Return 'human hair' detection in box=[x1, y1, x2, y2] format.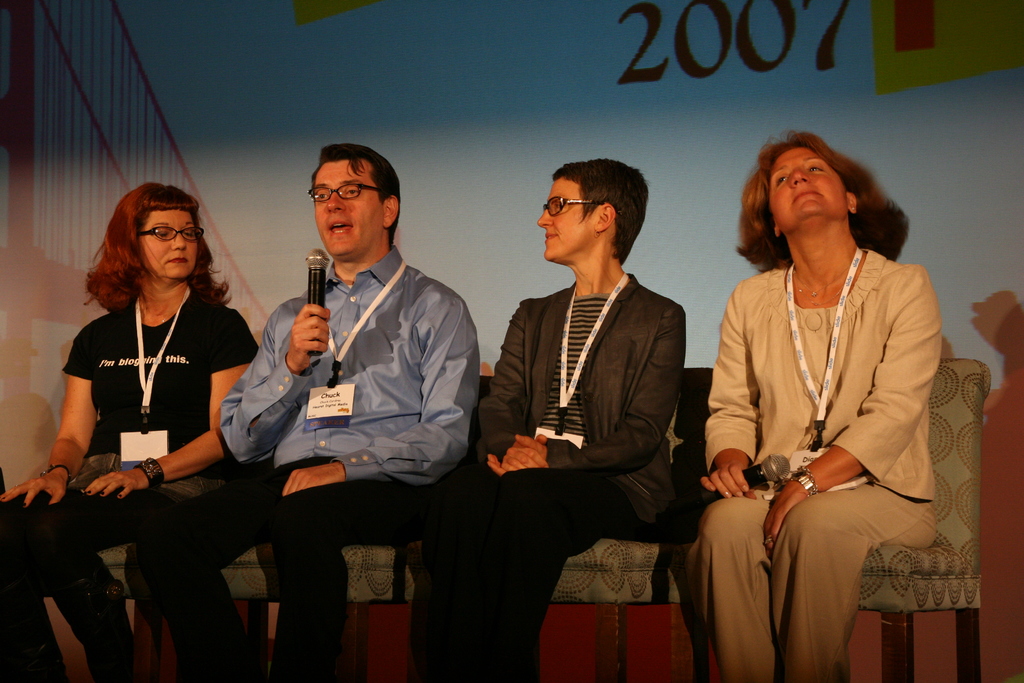
box=[81, 181, 232, 309].
